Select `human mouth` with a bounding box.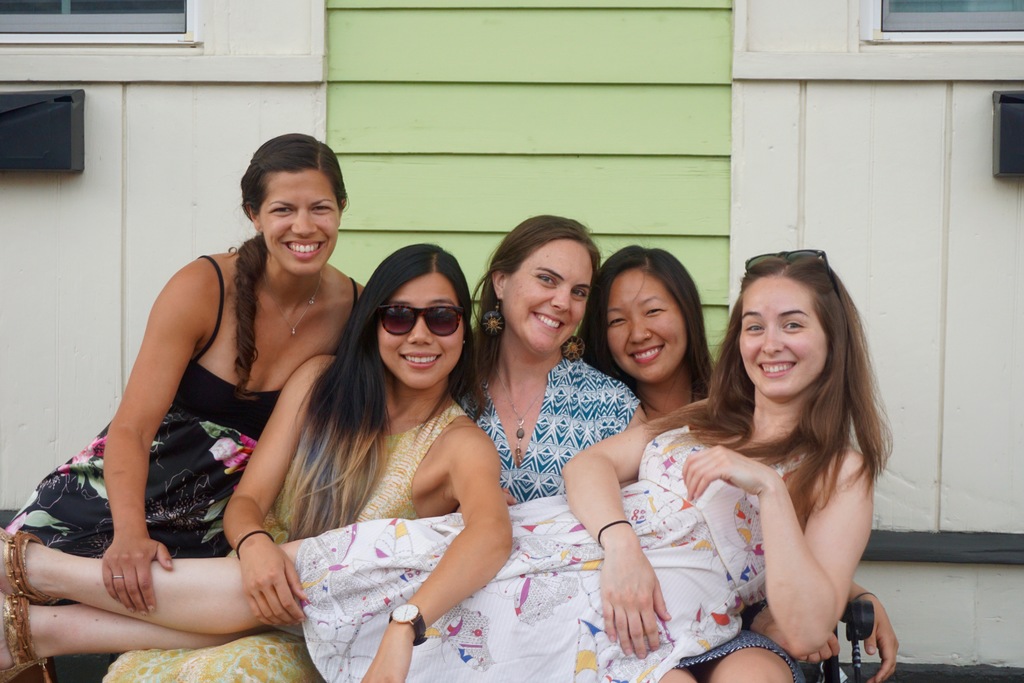
(625, 341, 668, 365).
